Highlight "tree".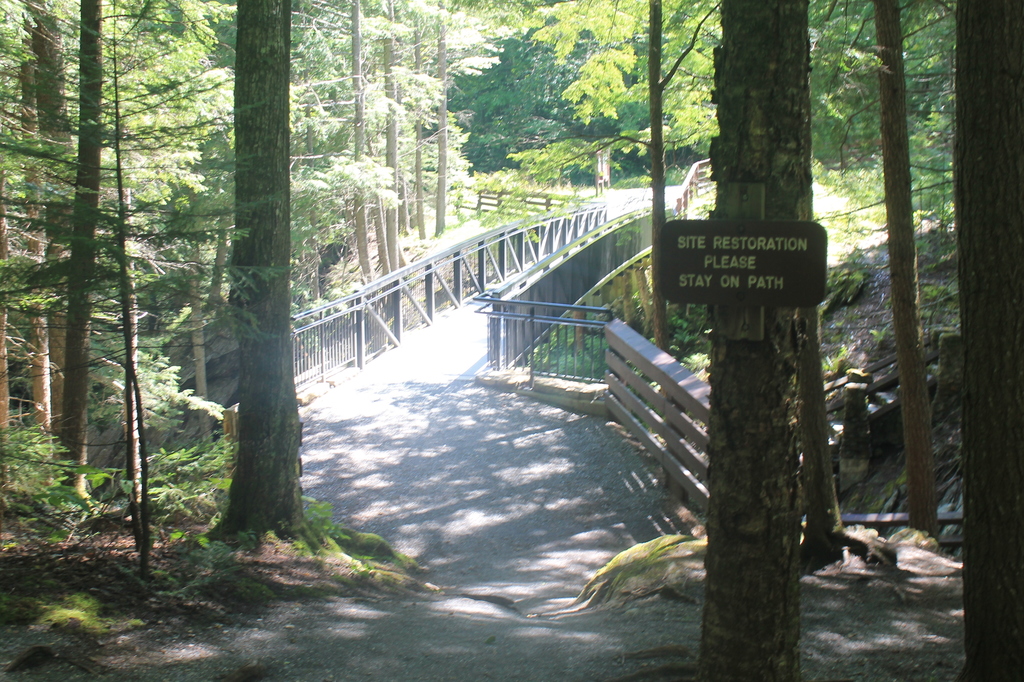
Highlighted region: {"left": 207, "top": 0, "right": 336, "bottom": 553}.
